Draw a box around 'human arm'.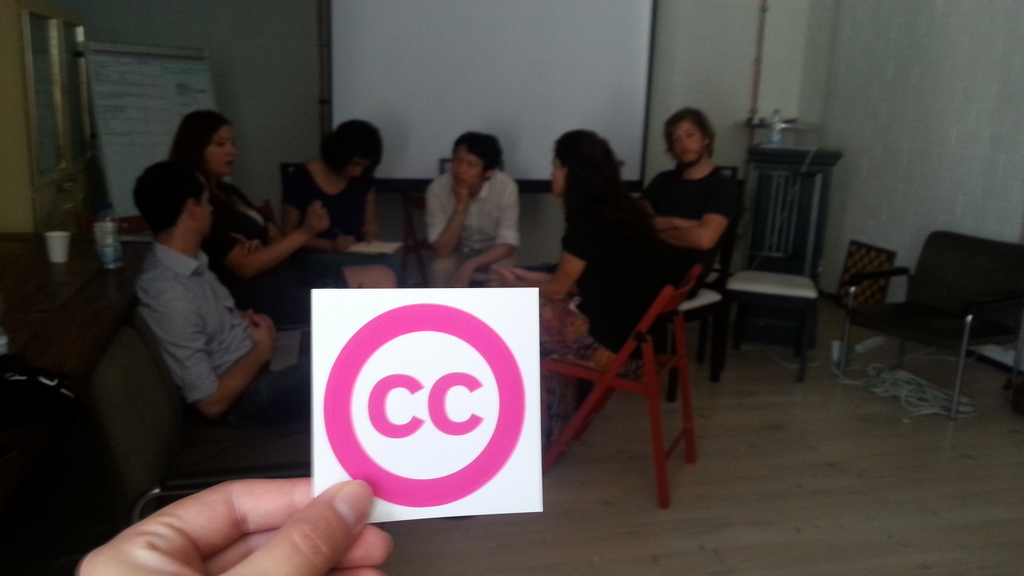
bbox=(509, 257, 562, 286).
